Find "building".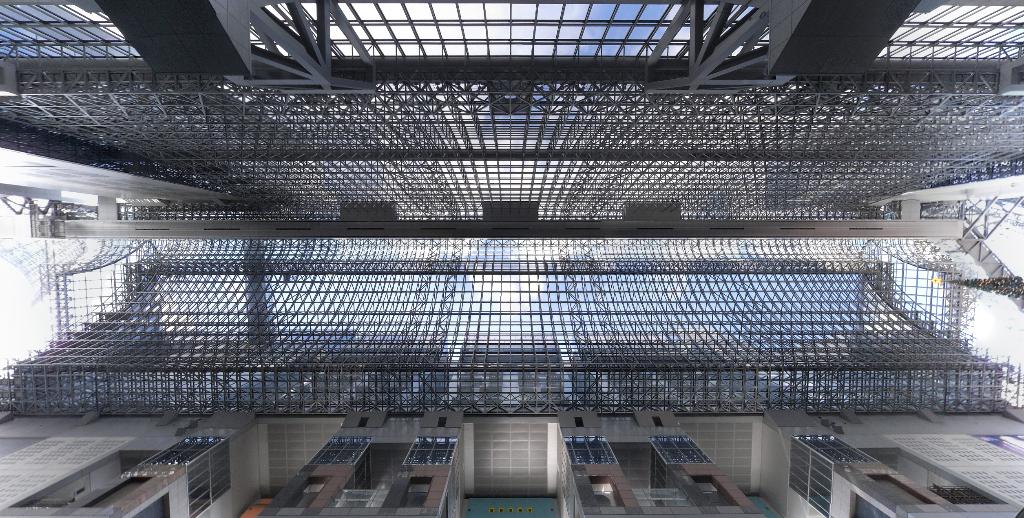
bbox(0, 0, 1023, 517).
